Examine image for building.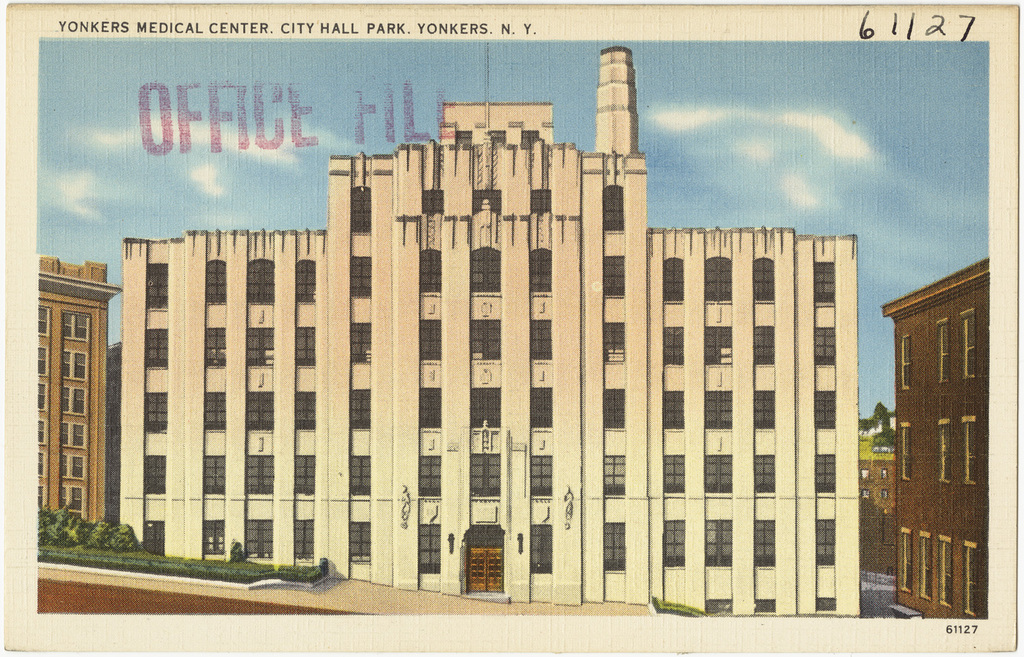
Examination result: 42/255/127/531.
